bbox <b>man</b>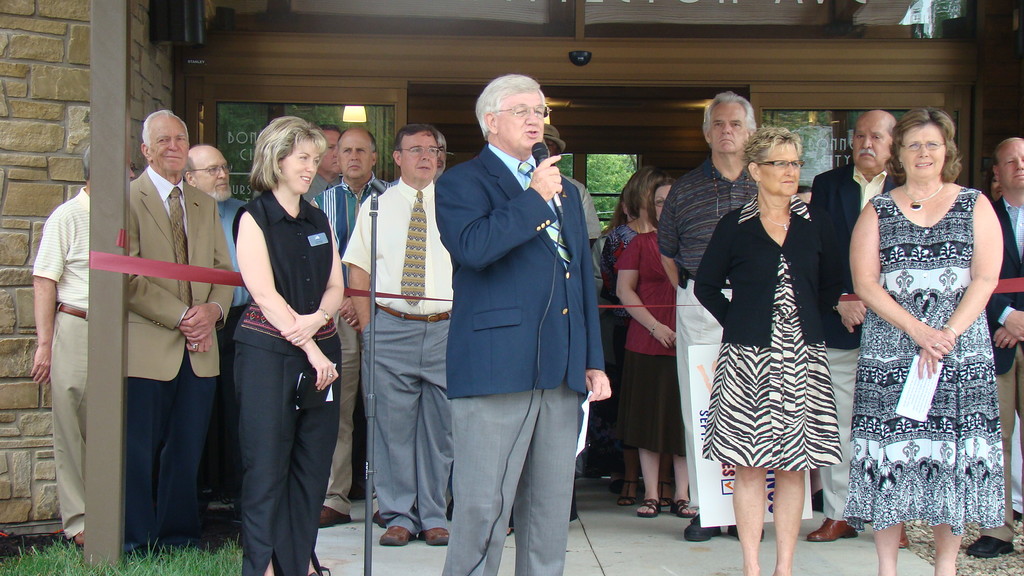
BBox(436, 72, 607, 575)
